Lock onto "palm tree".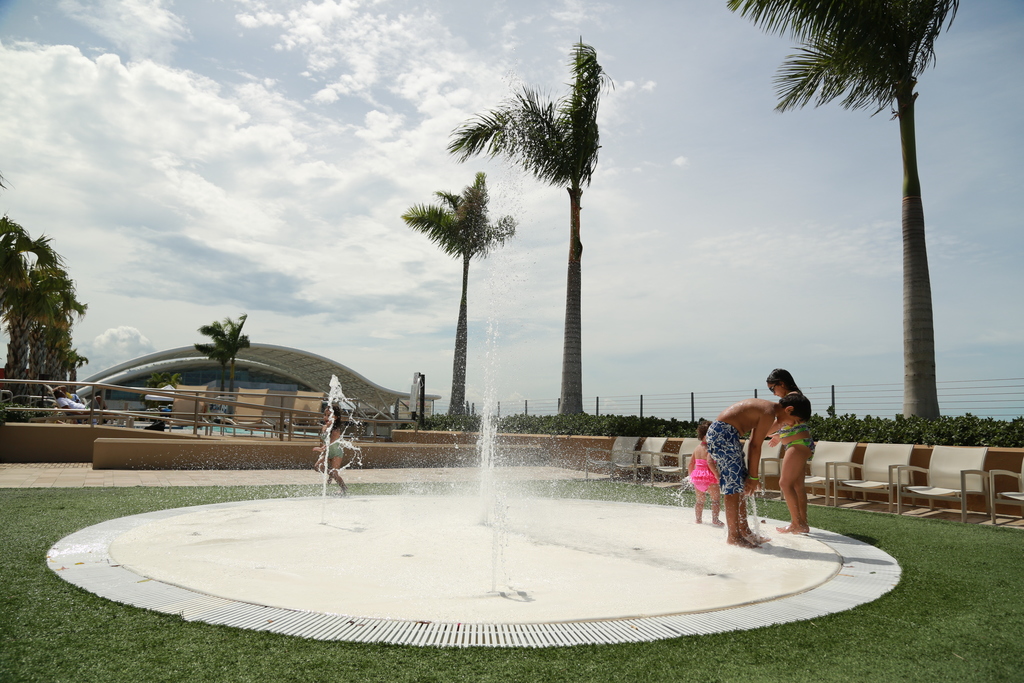
Locked: bbox=[737, 0, 943, 422].
